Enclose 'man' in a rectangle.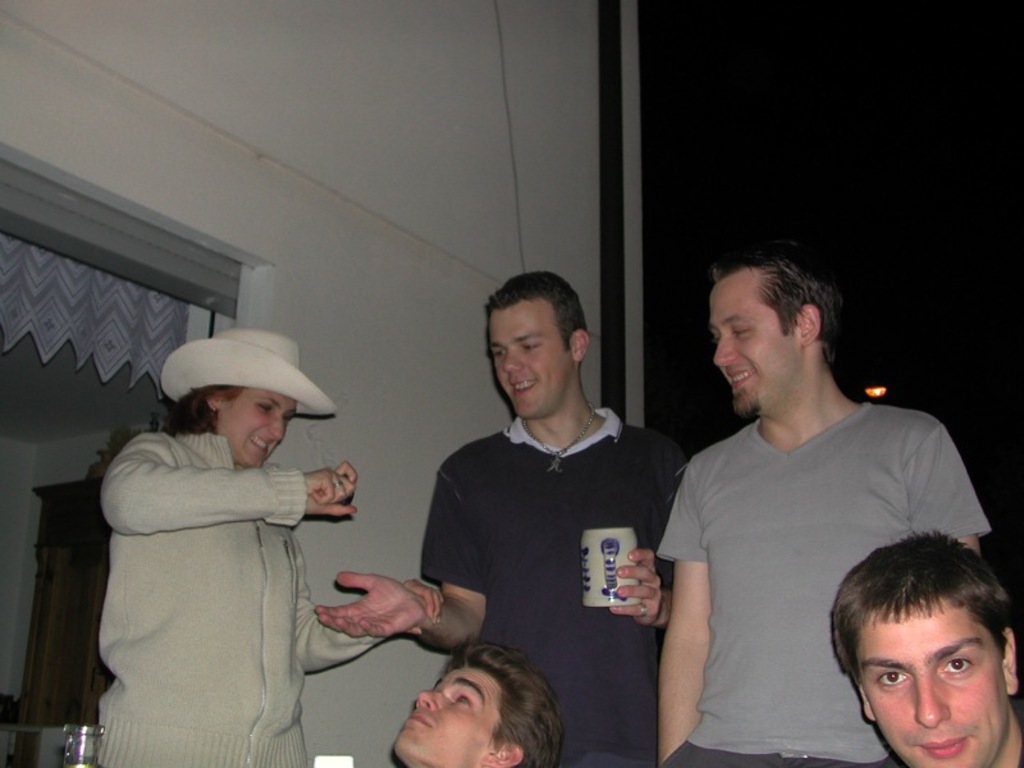
<bbox>312, 269, 696, 767</bbox>.
